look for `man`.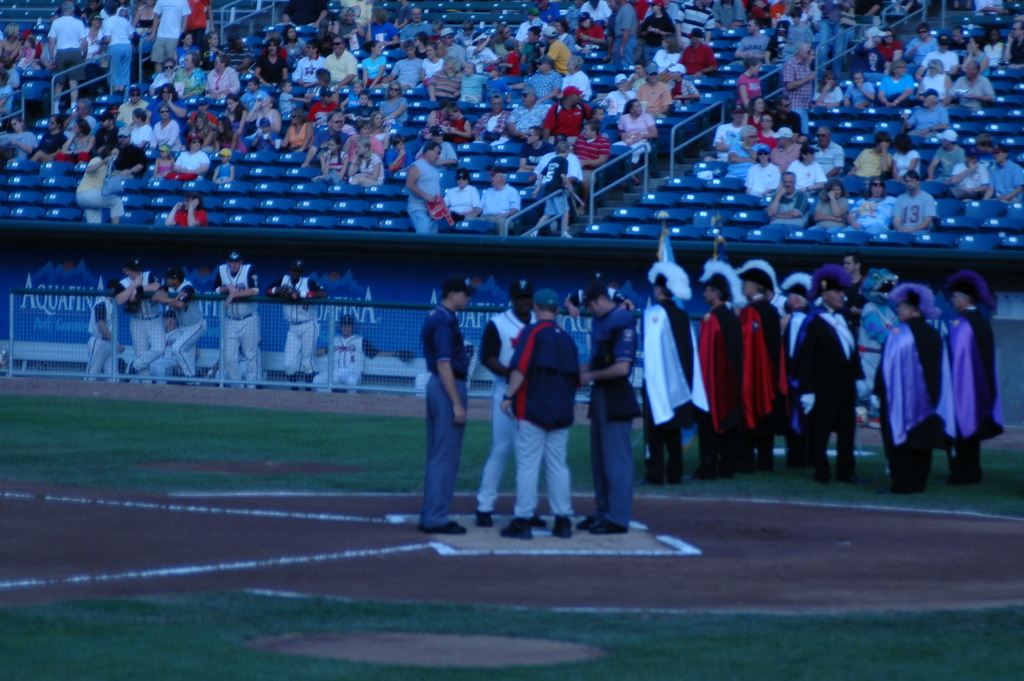
Found: 211:253:261:386.
